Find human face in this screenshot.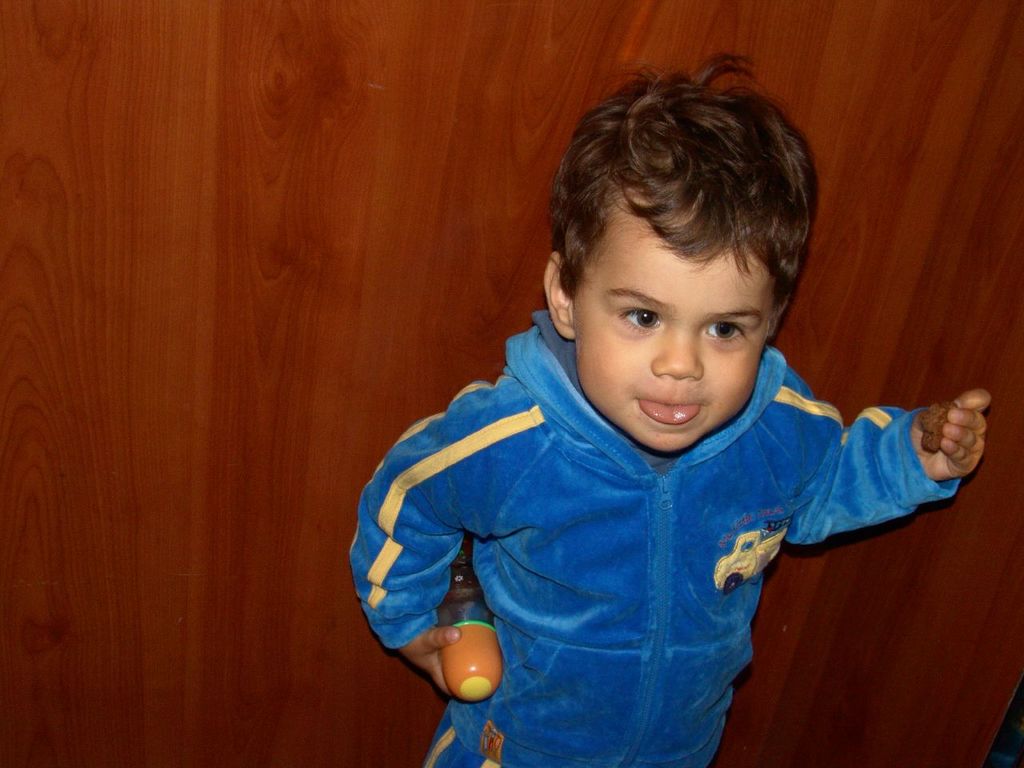
The bounding box for human face is l=570, t=186, r=778, b=458.
